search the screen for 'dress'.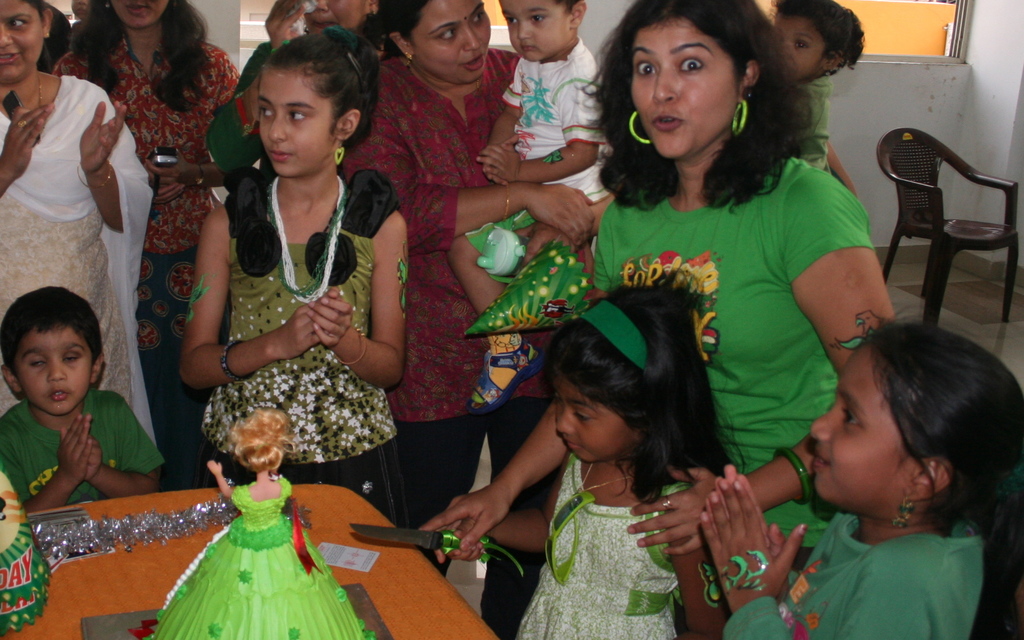
Found at Rect(147, 473, 375, 639).
